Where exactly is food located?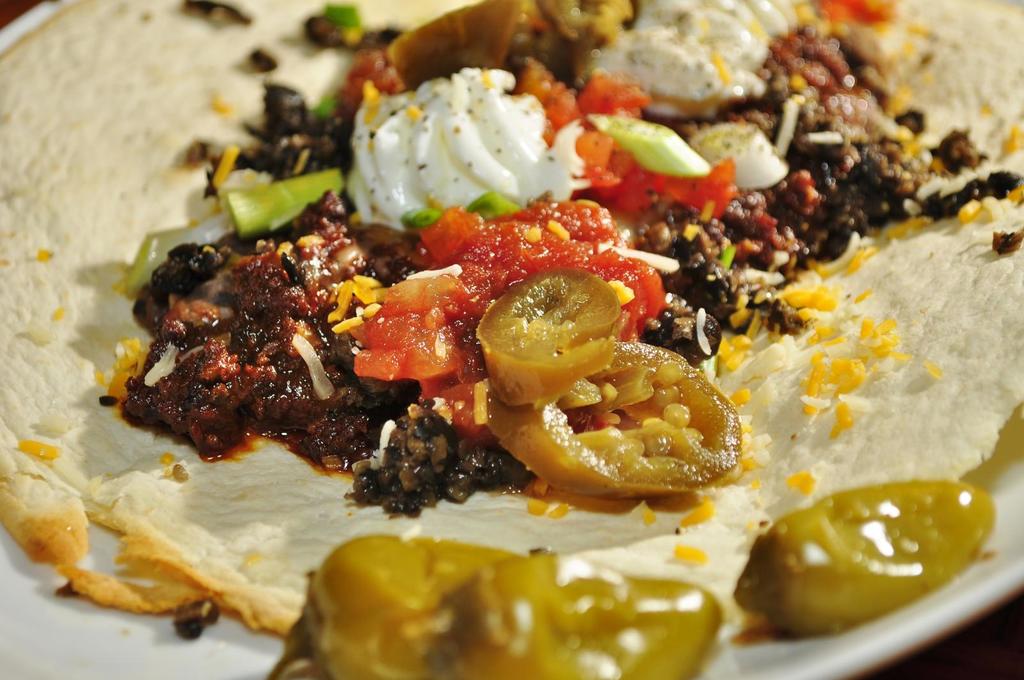
Its bounding box is bbox(91, 0, 943, 621).
